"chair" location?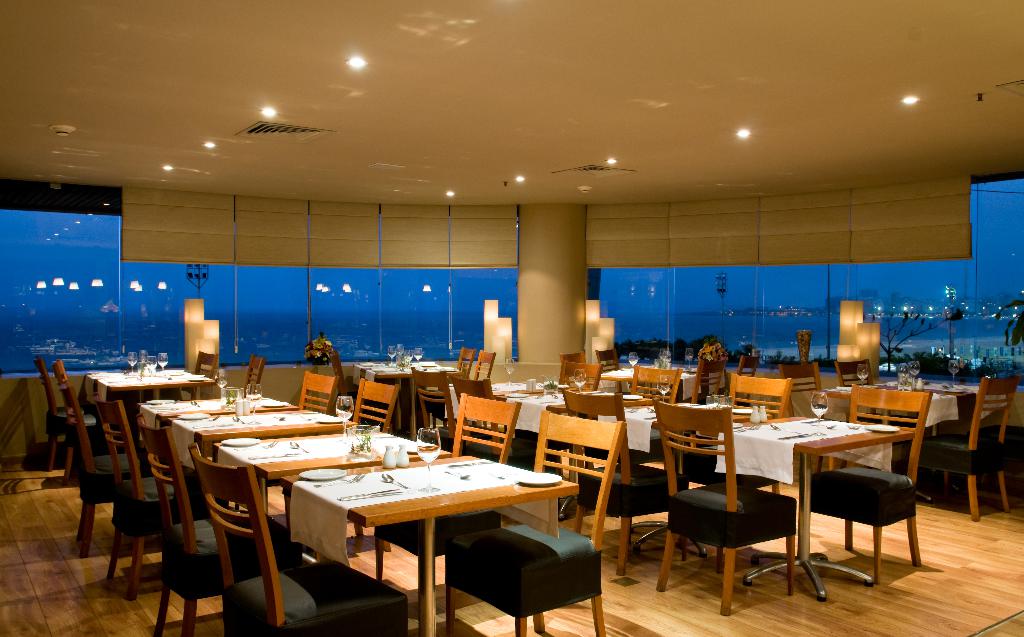
locate(651, 392, 799, 620)
